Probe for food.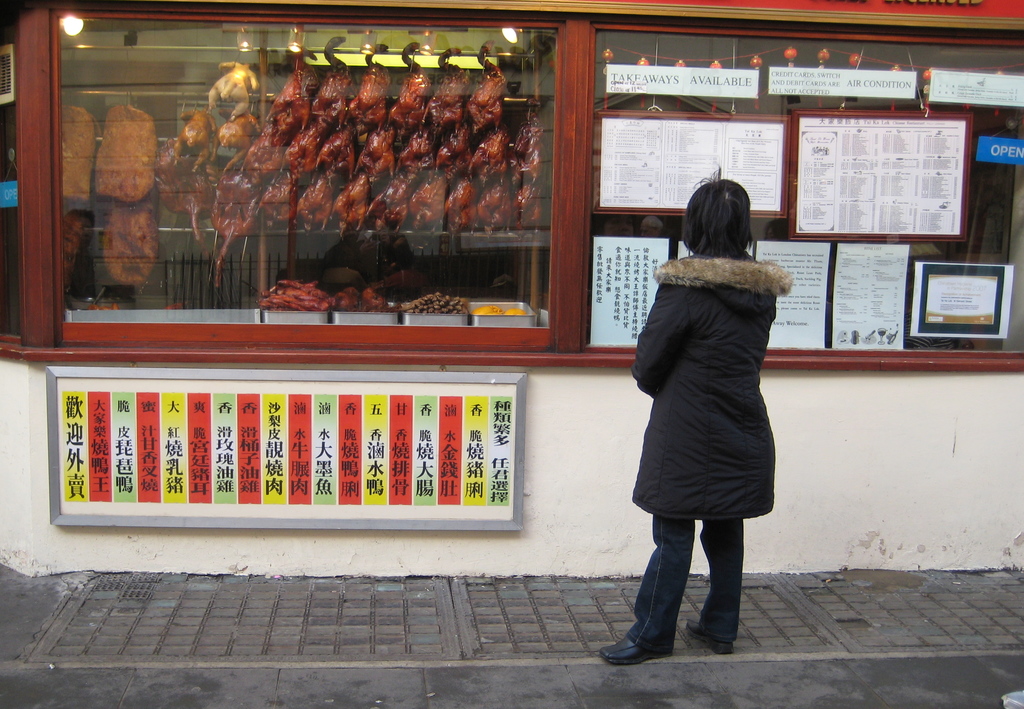
Probe result: 506, 101, 545, 182.
